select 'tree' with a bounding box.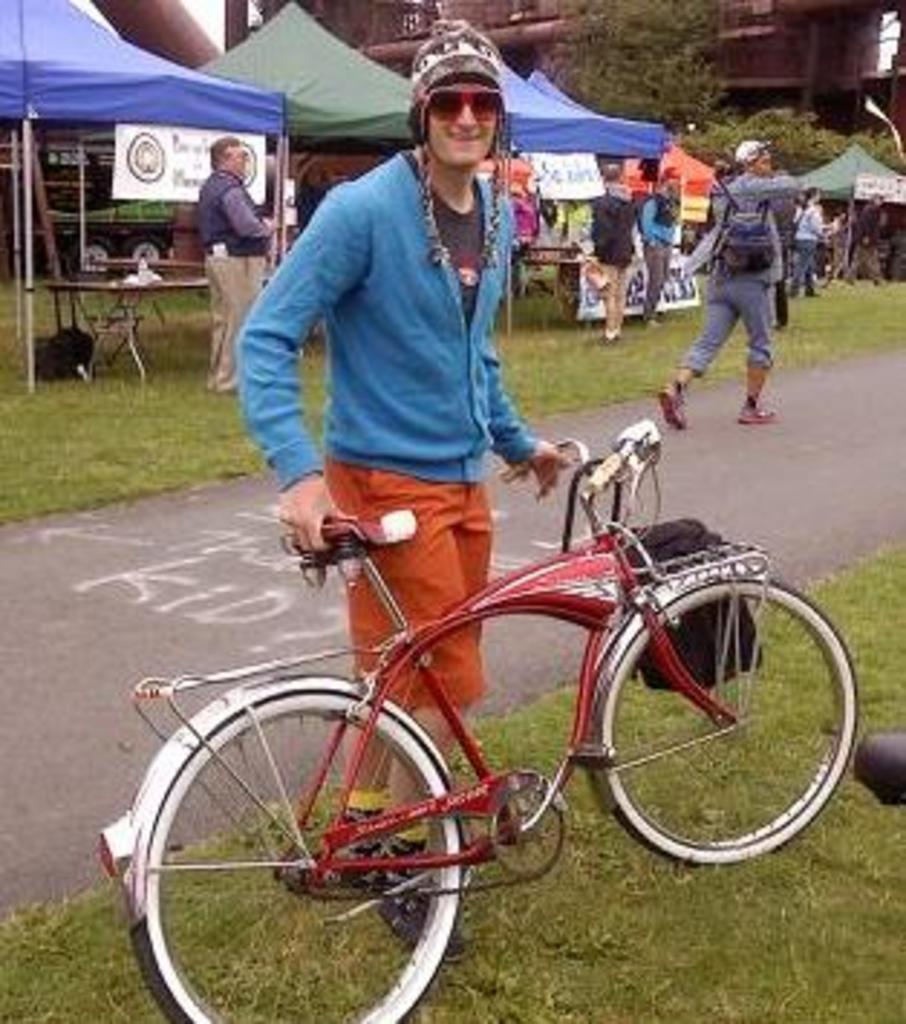
detection(531, 0, 733, 130).
